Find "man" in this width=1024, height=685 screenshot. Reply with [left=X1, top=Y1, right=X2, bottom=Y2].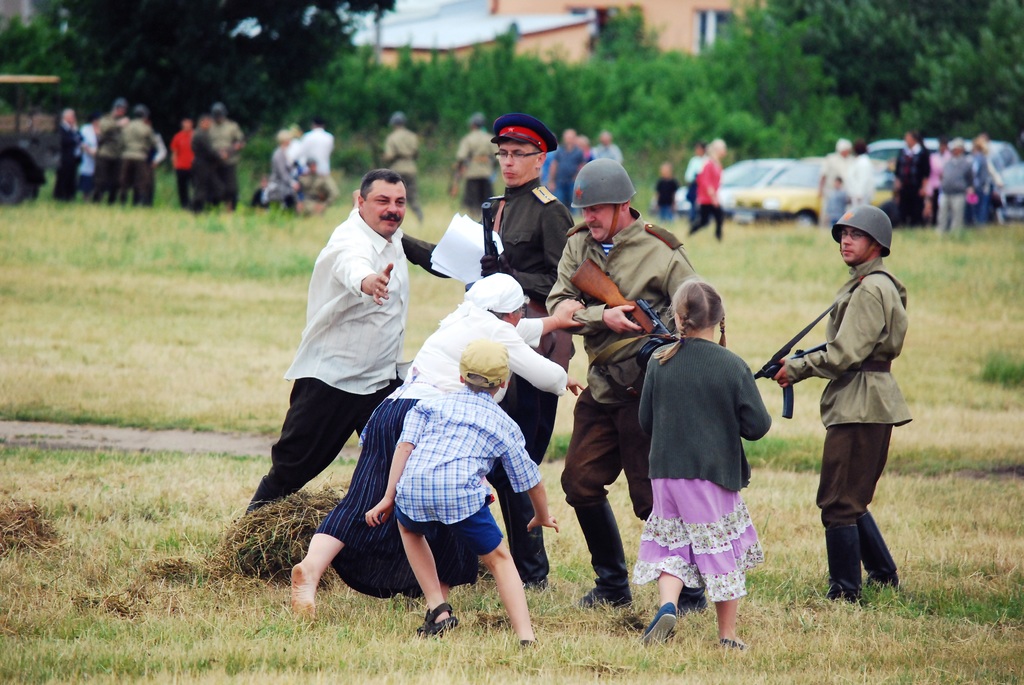
[left=125, top=101, right=156, bottom=201].
